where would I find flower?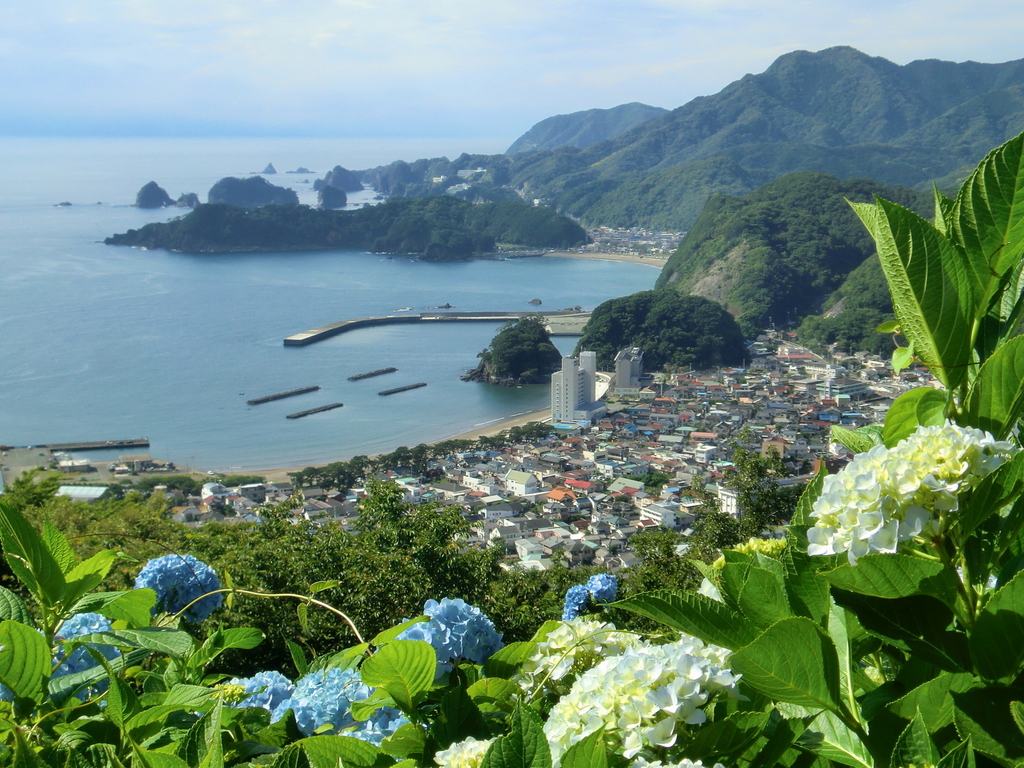
At pyautogui.locateOnScreen(277, 666, 399, 758).
